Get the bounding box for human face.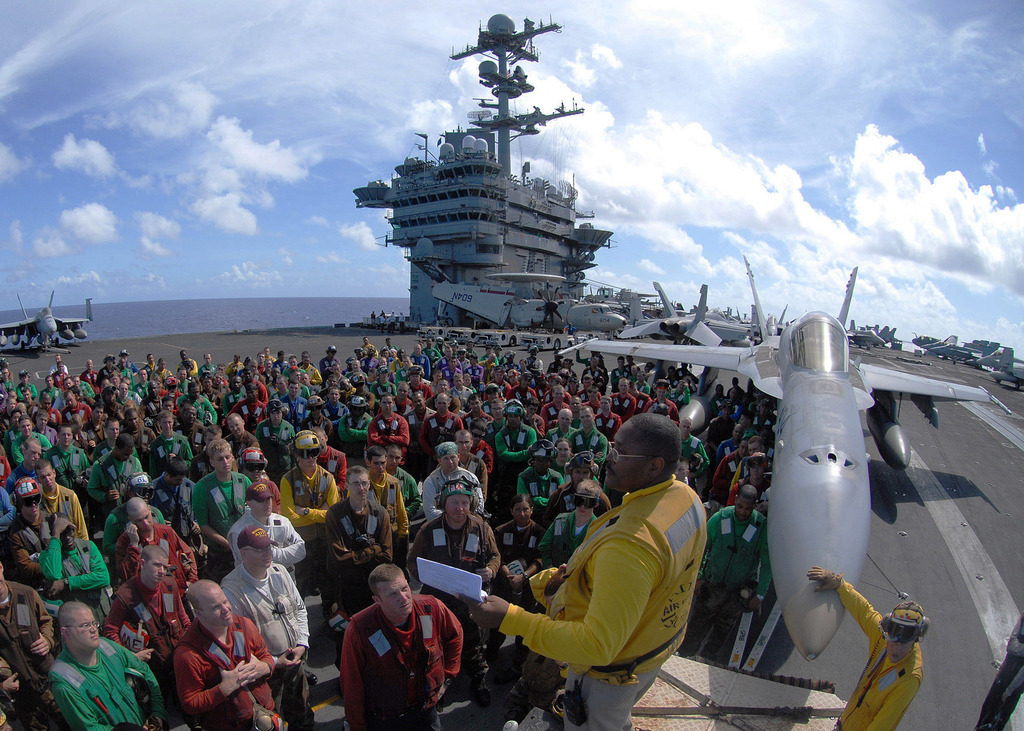
Rect(214, 450, 234, 474).
